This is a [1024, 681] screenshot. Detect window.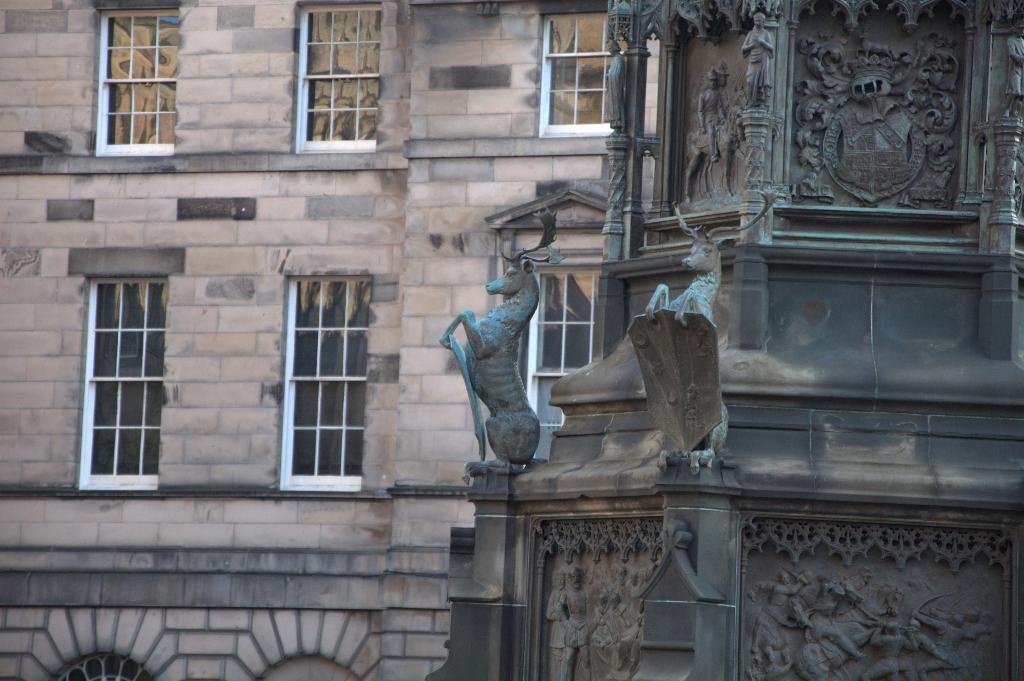
BBox(52, 651, 152, 680).
